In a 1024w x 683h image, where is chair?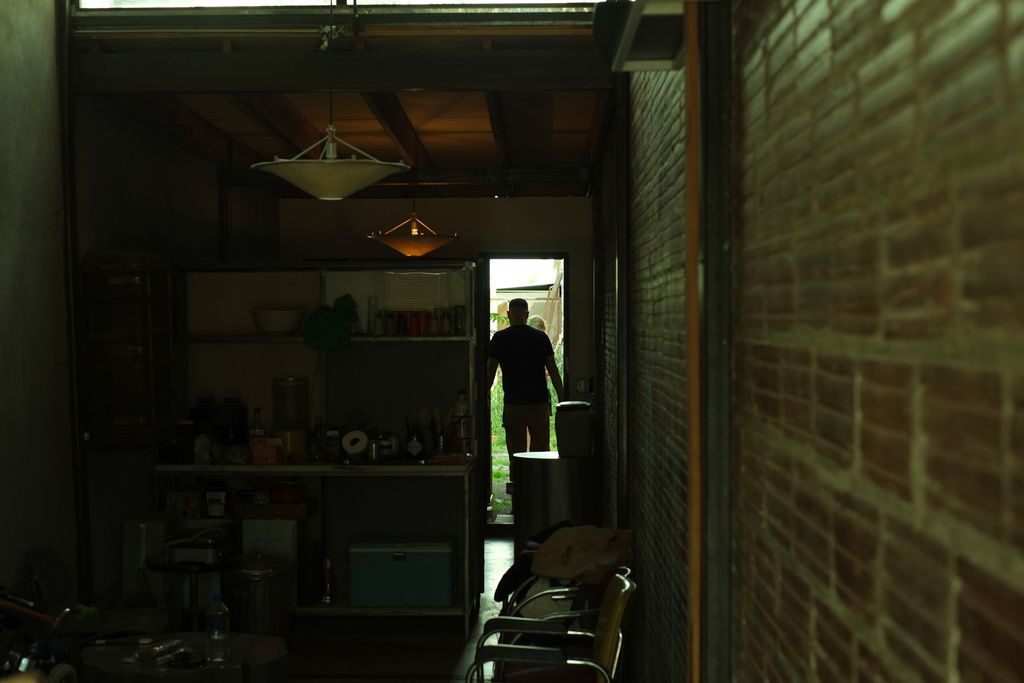
461, 584, 626, 682.
